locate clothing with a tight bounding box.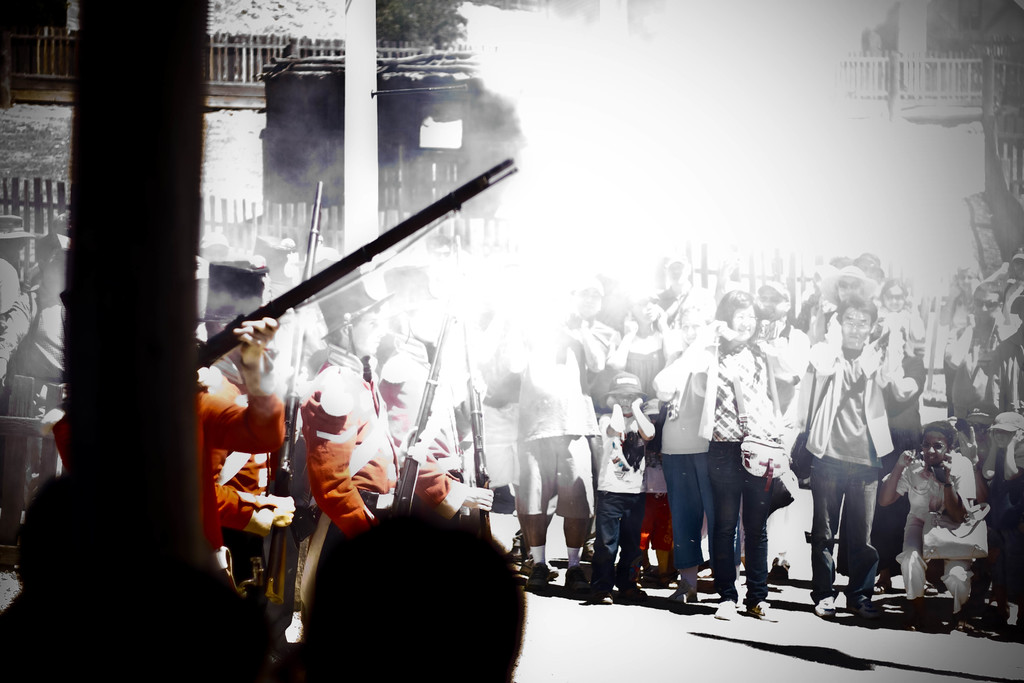
x1=218, y1=340, x2=279, y2=587.
